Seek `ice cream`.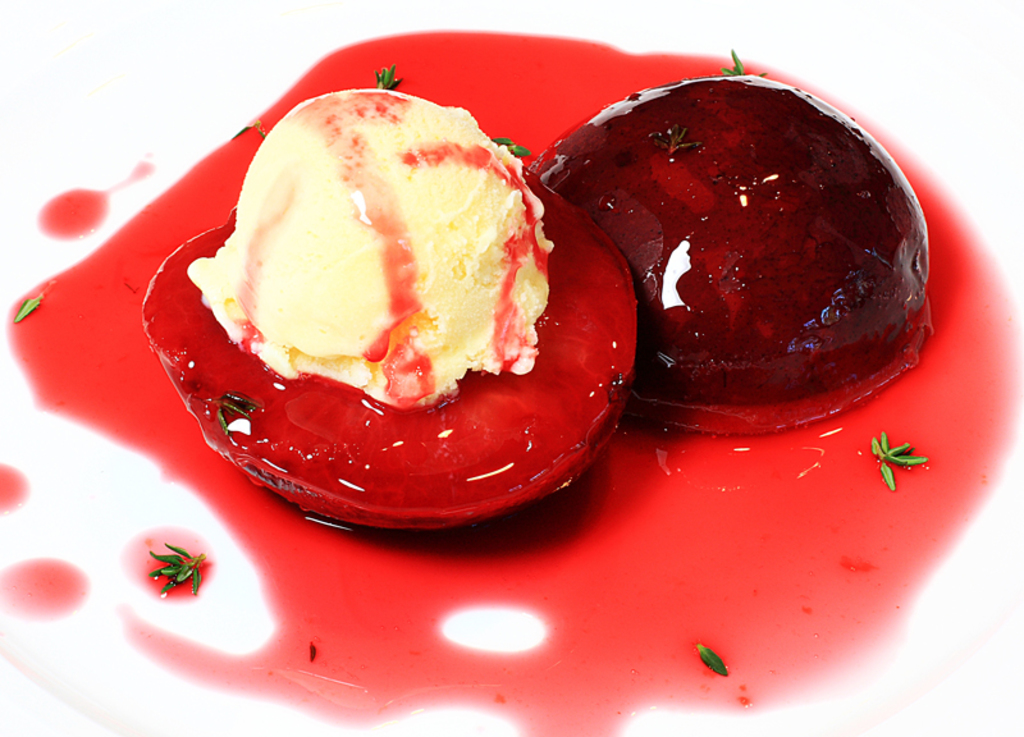
188/87/553/408.
